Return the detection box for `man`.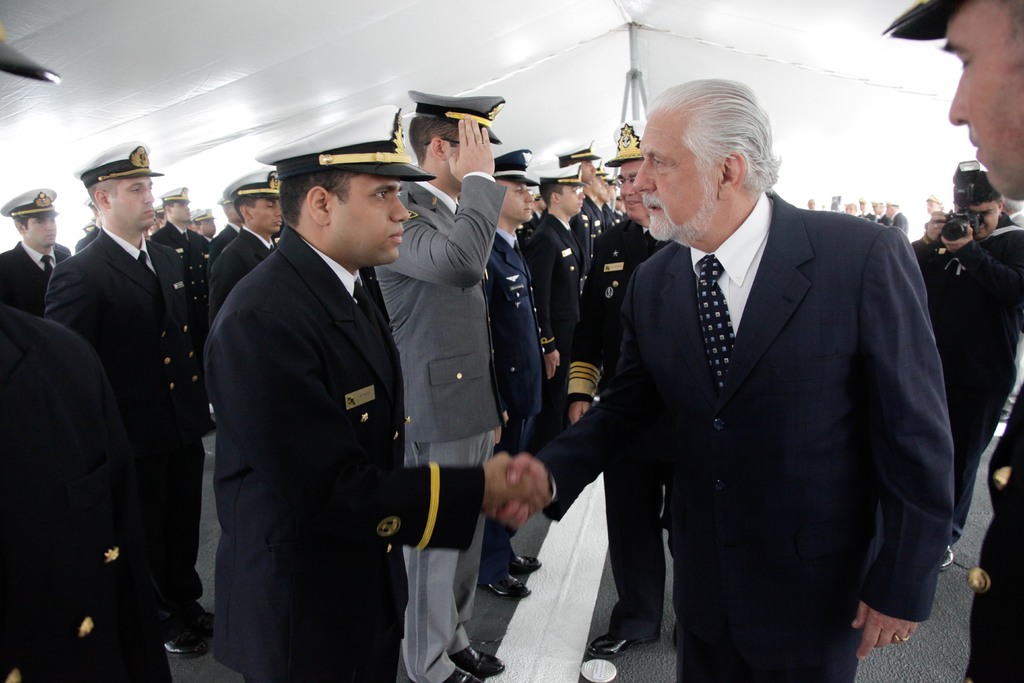
(left=521, top=154, right=584, bottom=422).
